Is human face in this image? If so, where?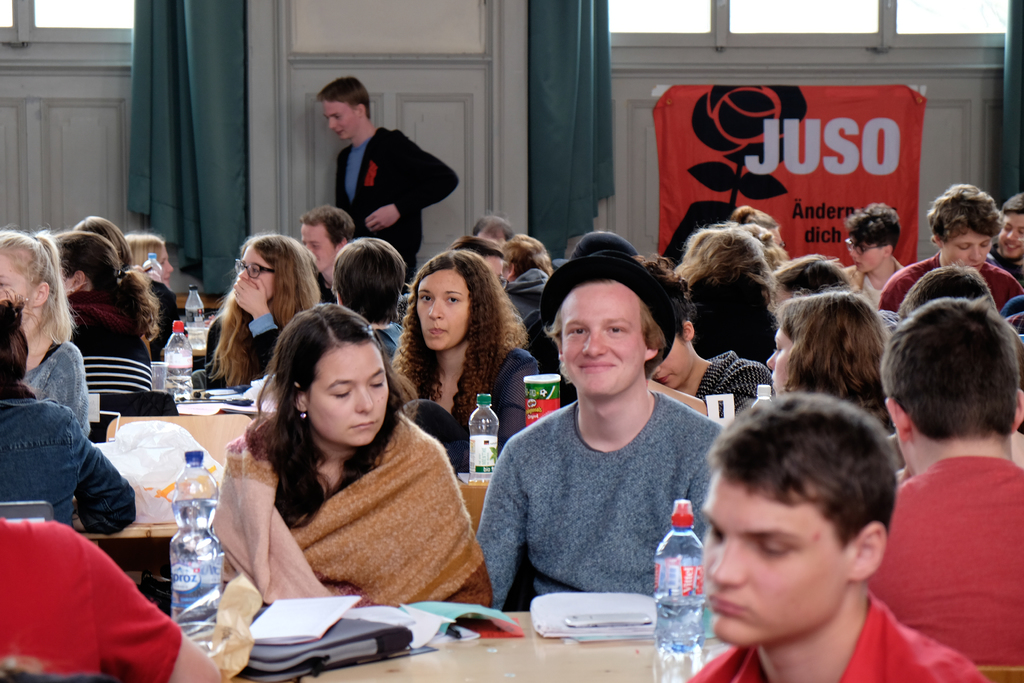
Yes, at [154,242,173,283].
